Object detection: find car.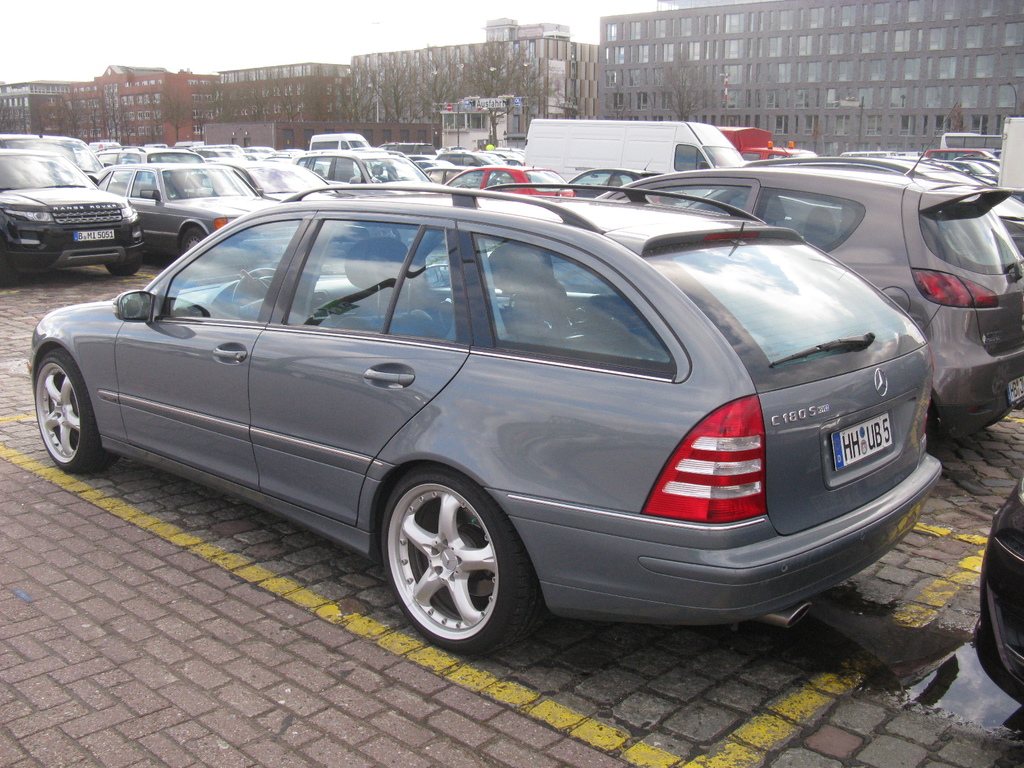
crop(444, 168, 579, 198).
